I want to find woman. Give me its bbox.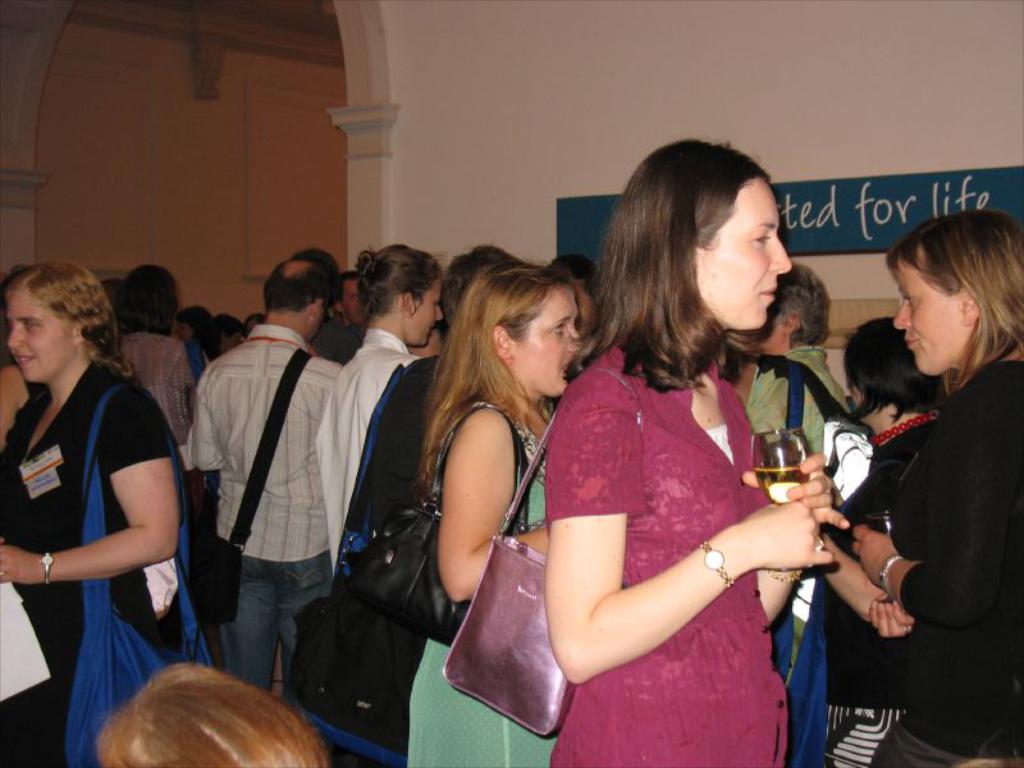
(left=814, top=215, right=1023, bottom=767).
